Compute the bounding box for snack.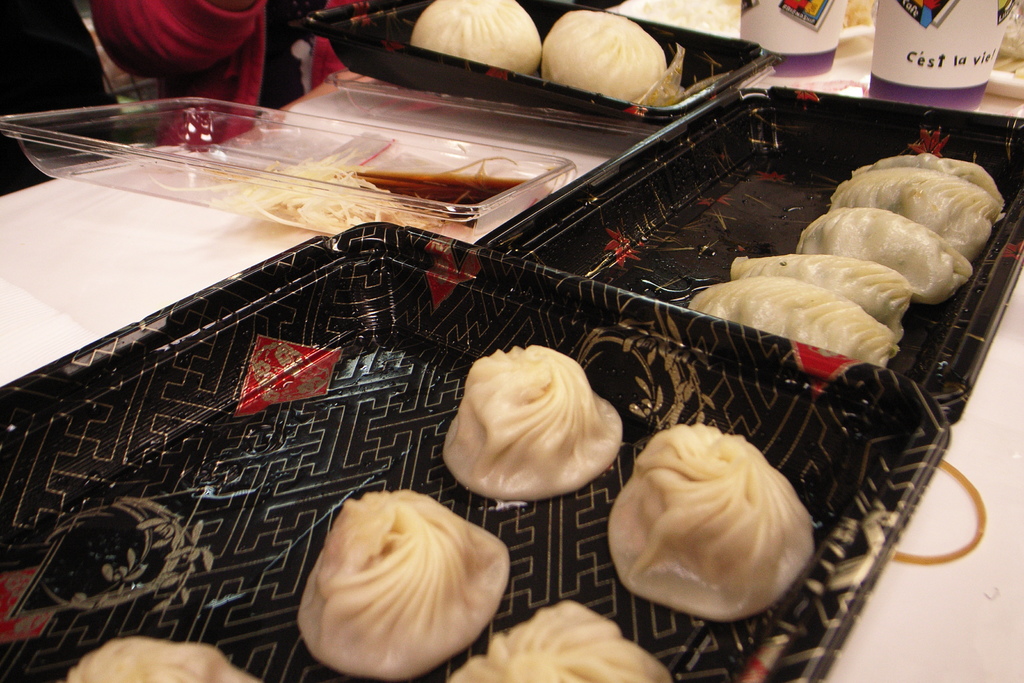
bbox=(300, 490, 510, 681).
